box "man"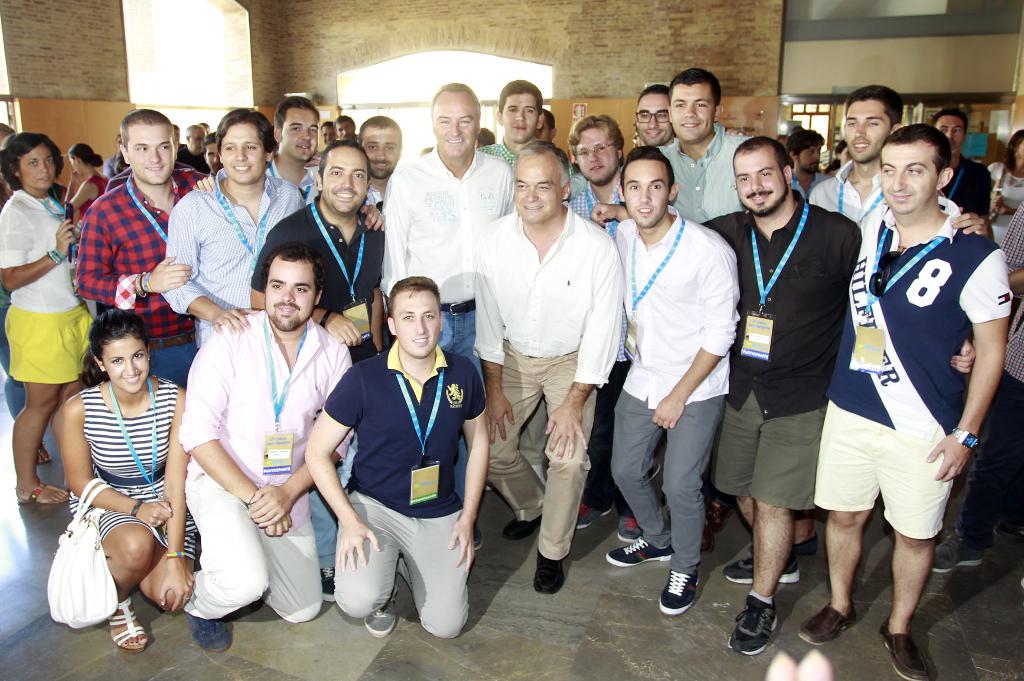
[left=164, top=103, right=308, bottom=355]
